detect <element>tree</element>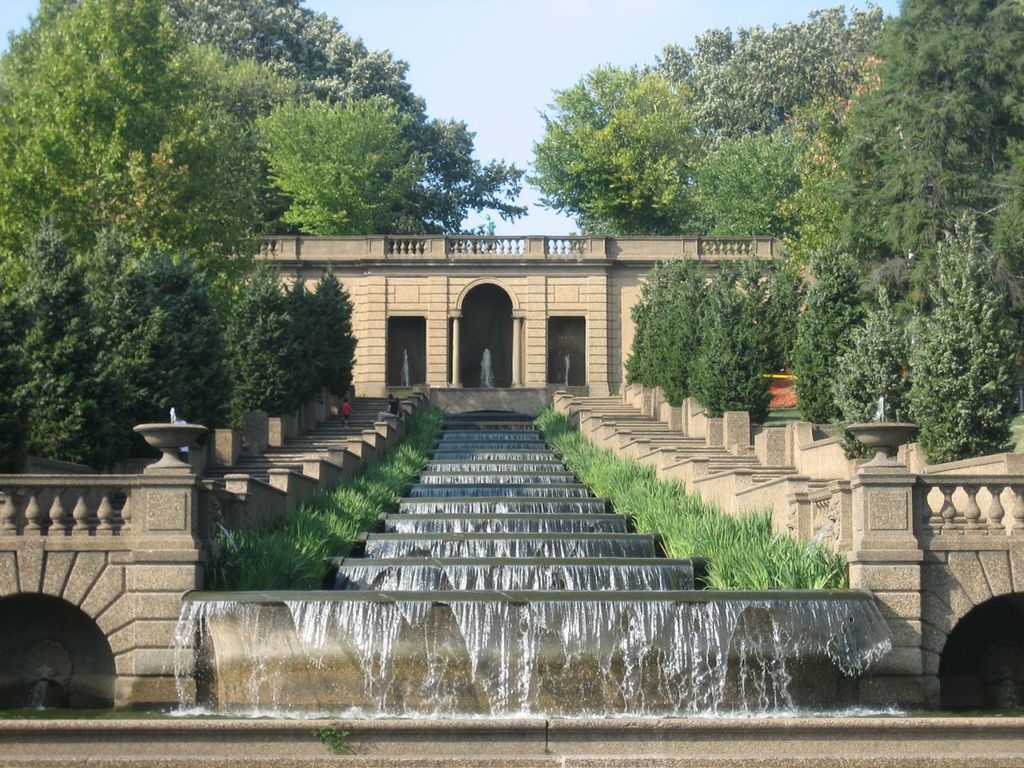
(x1=34, y1=235, x2=219, y2=461)
